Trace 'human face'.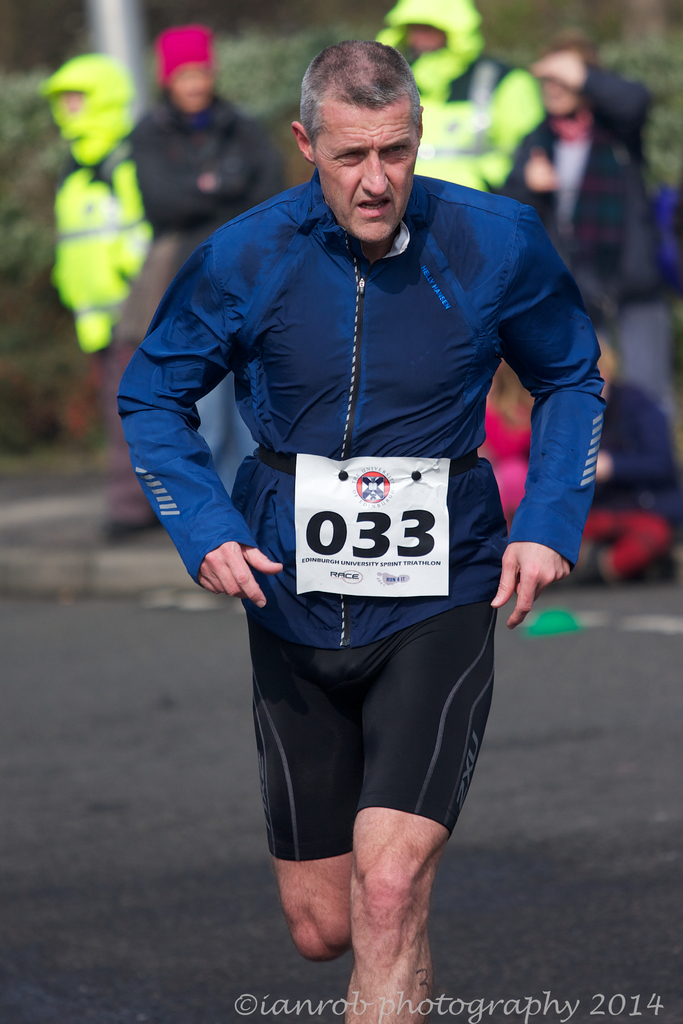
Traced to {"x1": 311, "y1": 106, "x2": 422, "y2": 239}.
